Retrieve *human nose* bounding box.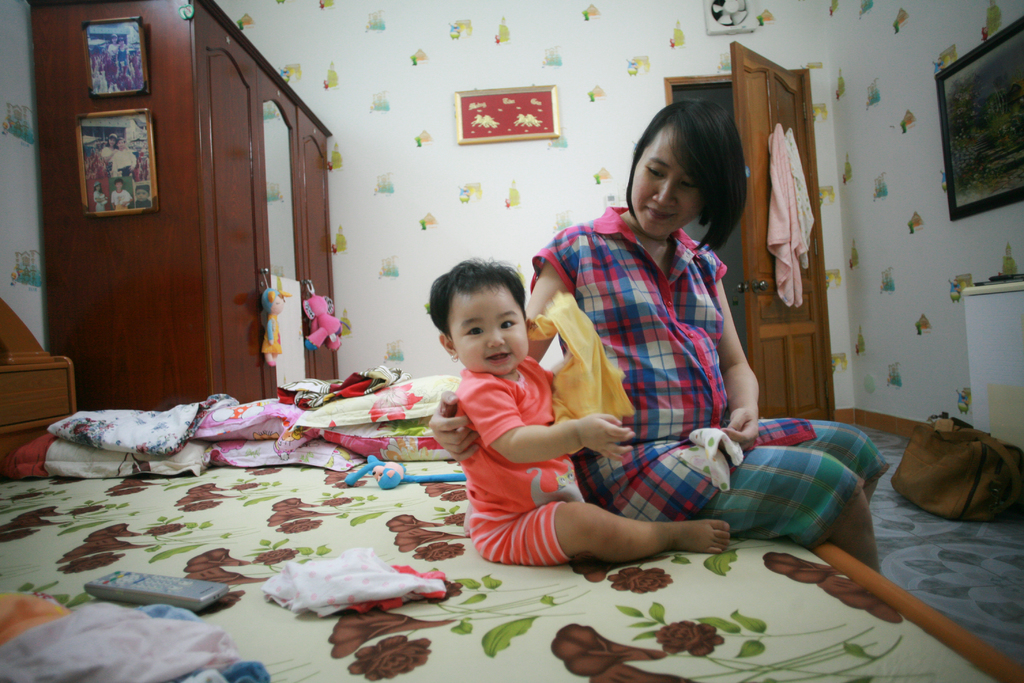
Bounding box: select_region(652, 177, 676, 207).
